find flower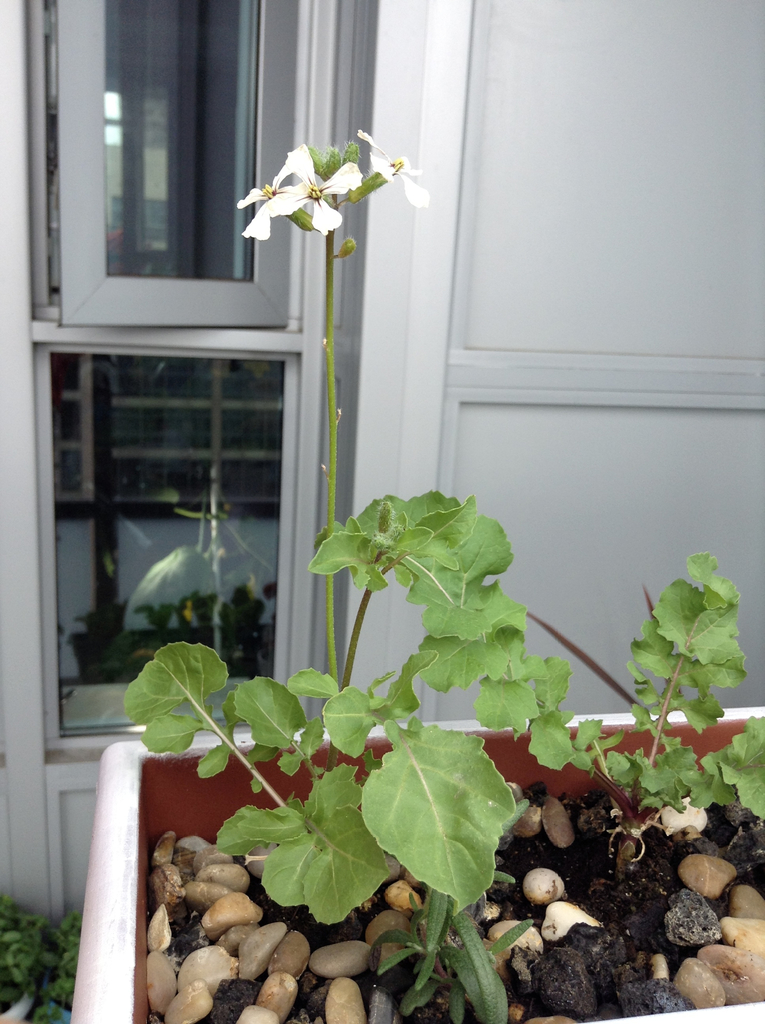
BBox(350, 130, 427, 205)
